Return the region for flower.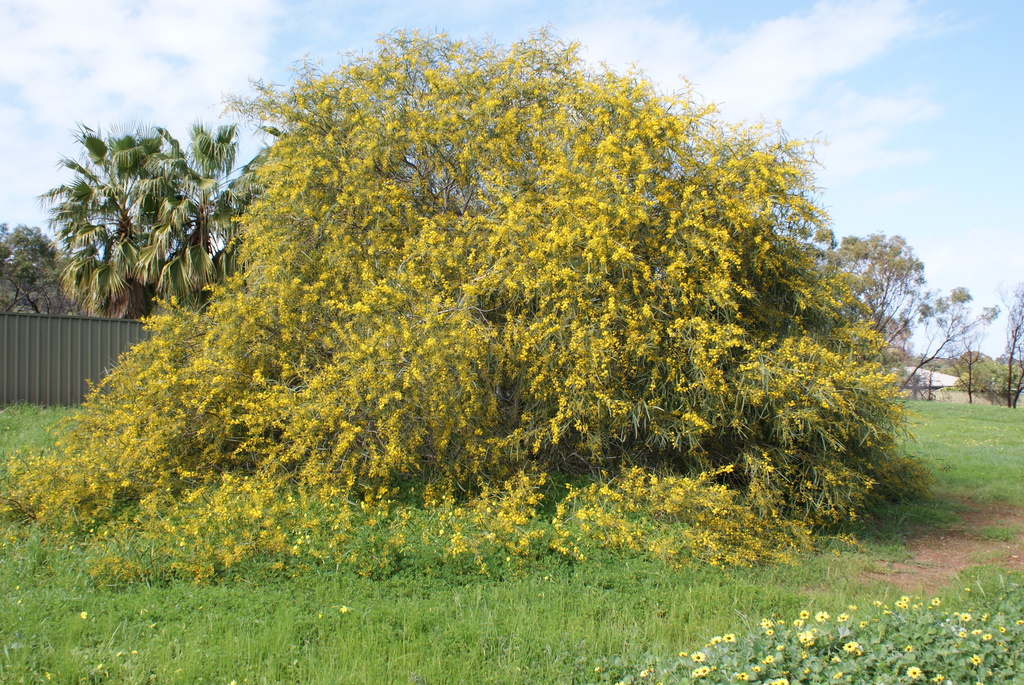
[765, 654, 774, 665].
